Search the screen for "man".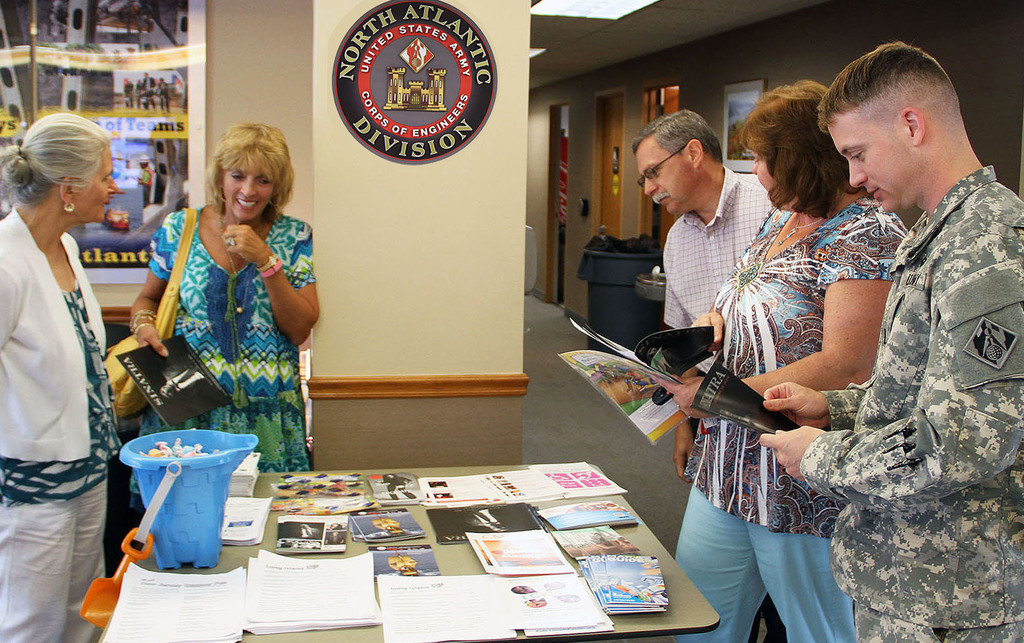
Found at l=132, t=152, r=154, b=208.
